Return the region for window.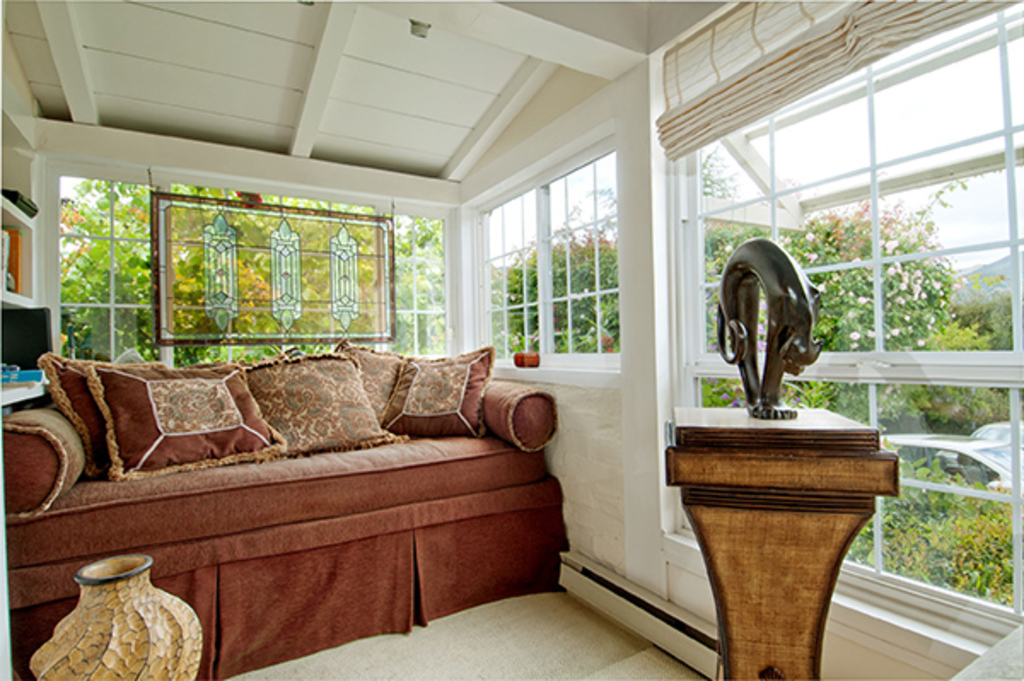
[left=468, top=126, right=621, bottom=374].
